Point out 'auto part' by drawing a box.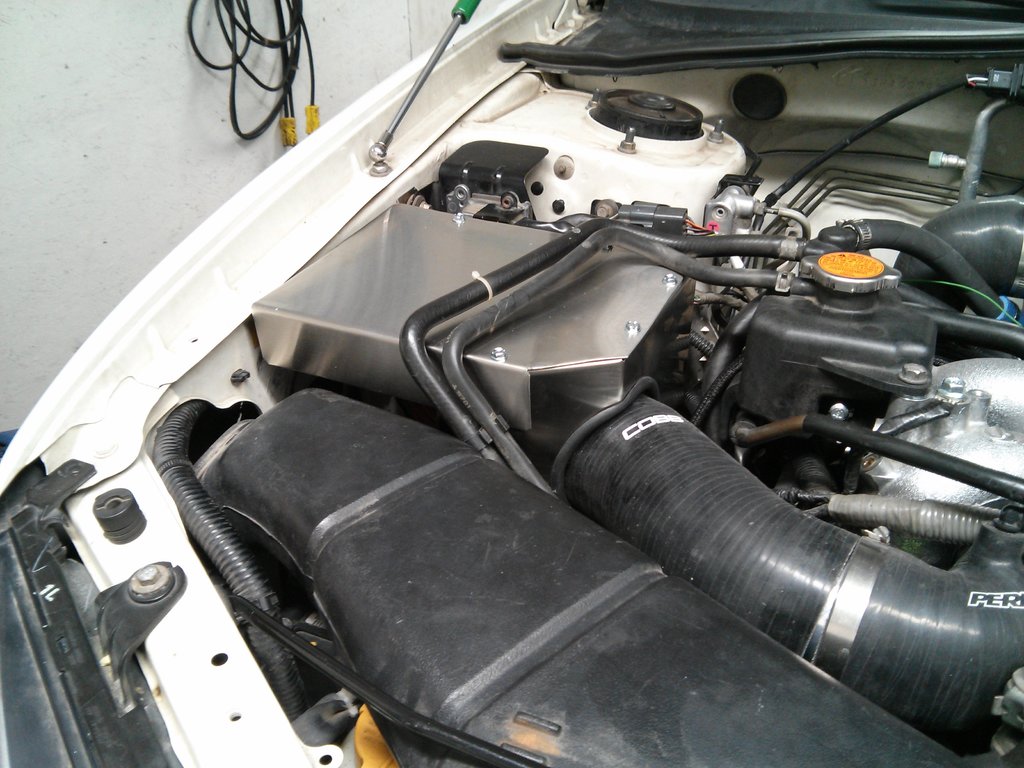
x1=124, y1=566, x2=174, y2=600.
